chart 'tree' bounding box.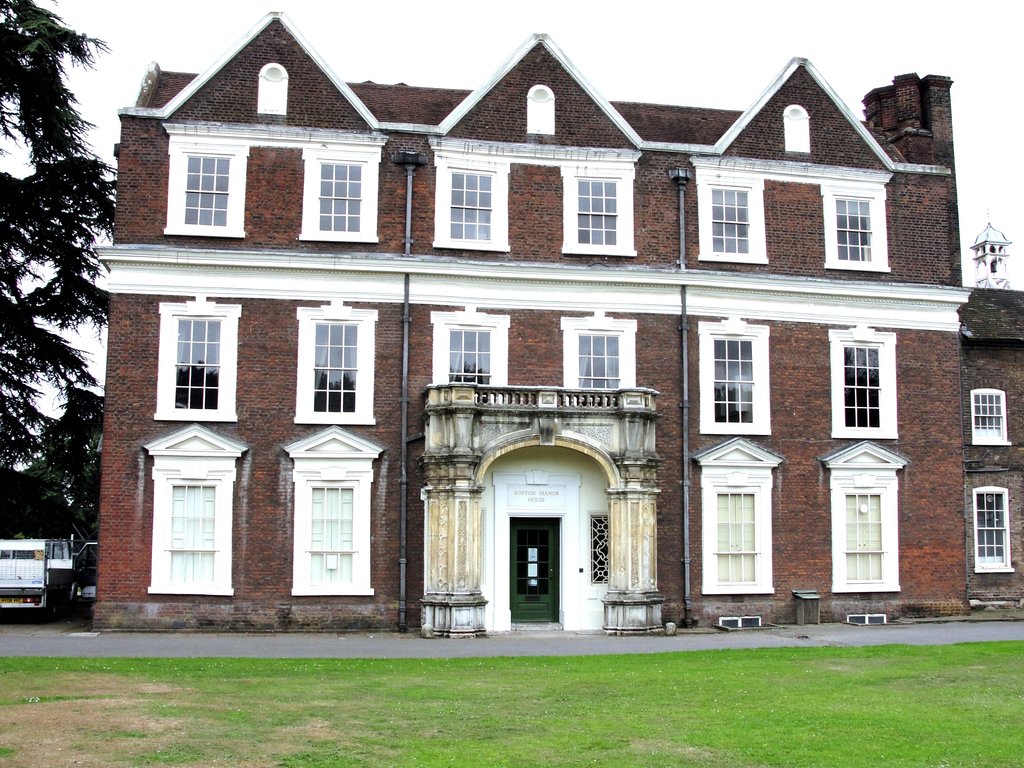
Charted: [left=0, top=2, right=143, bottom=492].
